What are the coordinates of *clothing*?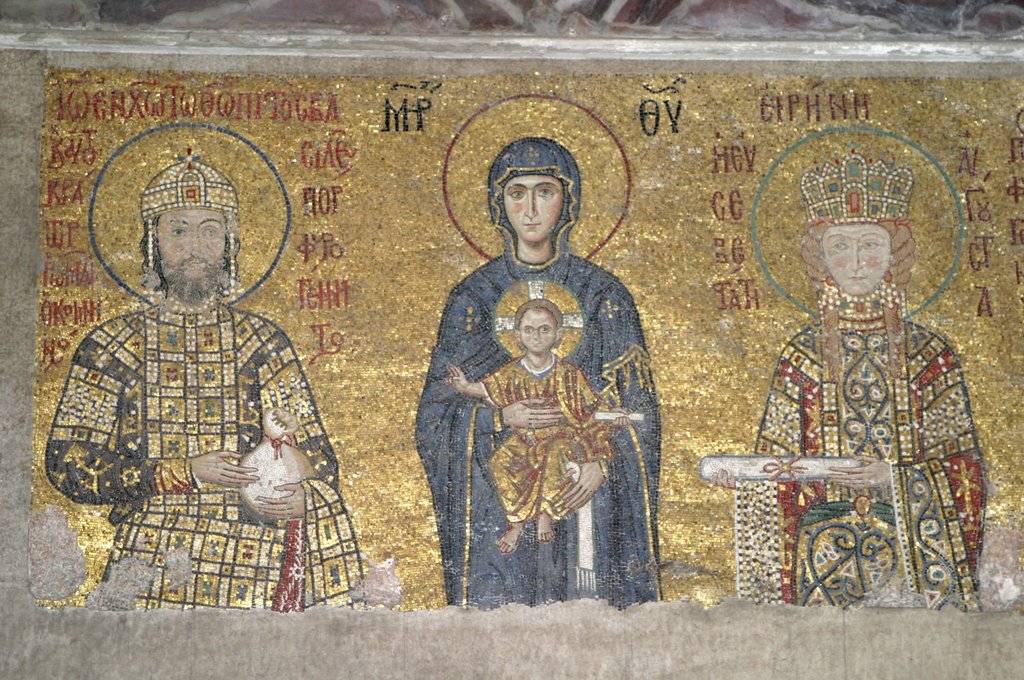
rect(47, 306, 371, 614).
